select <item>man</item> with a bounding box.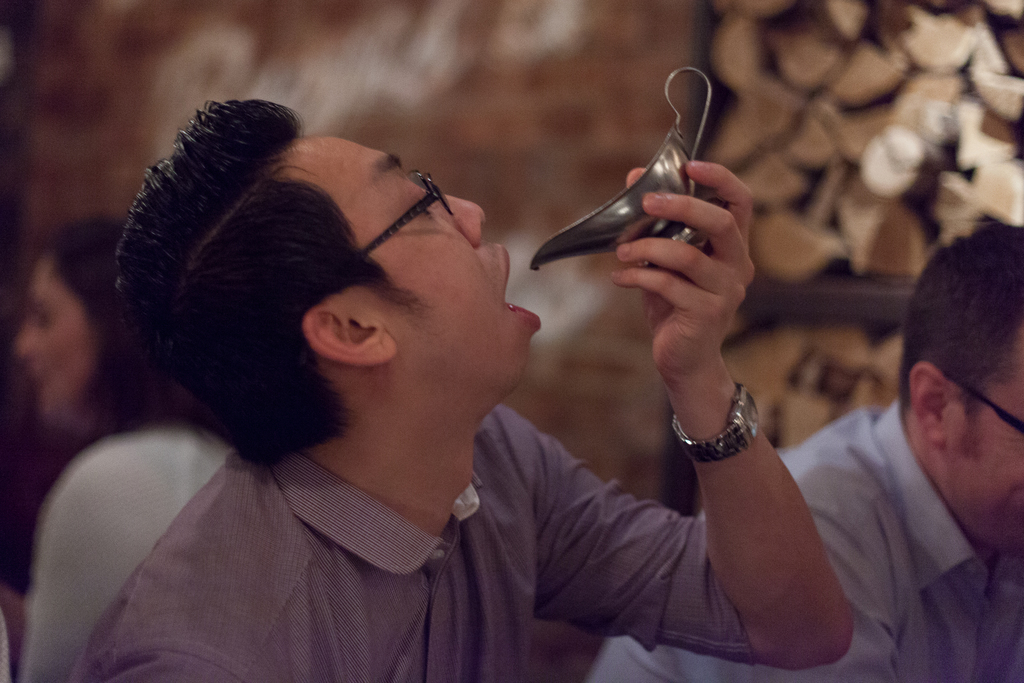
box(592, 217, 1023, 682).
